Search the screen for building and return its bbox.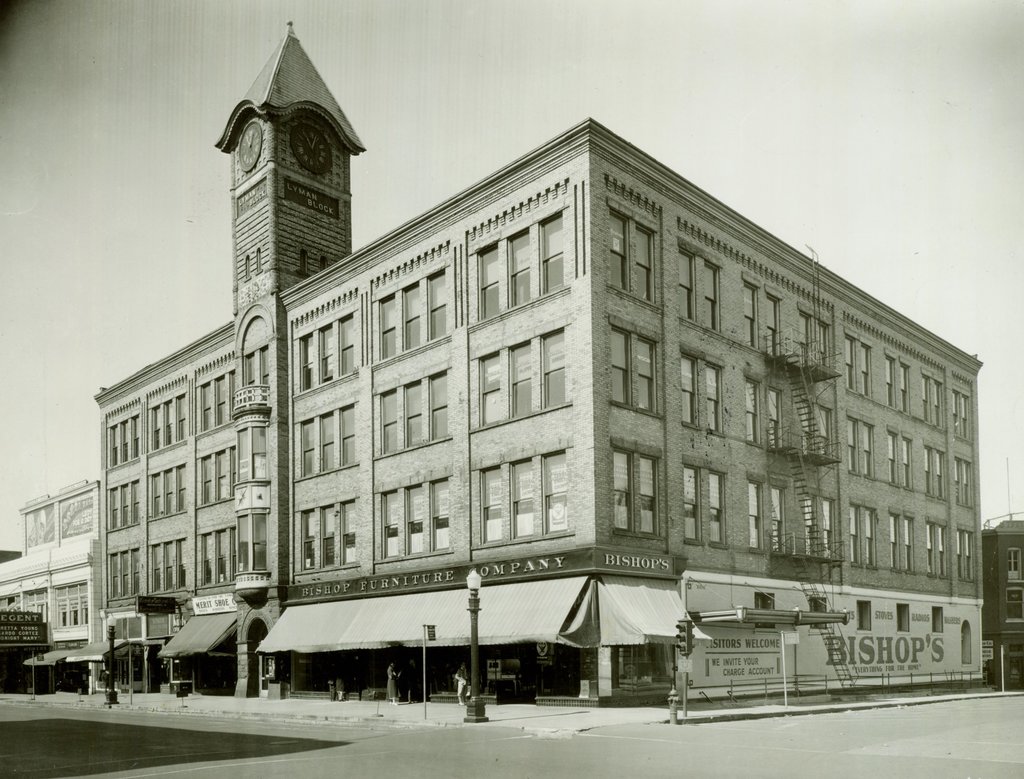
Found: pyautogui.locateOnScreen(975, 512, 1023, 682).
